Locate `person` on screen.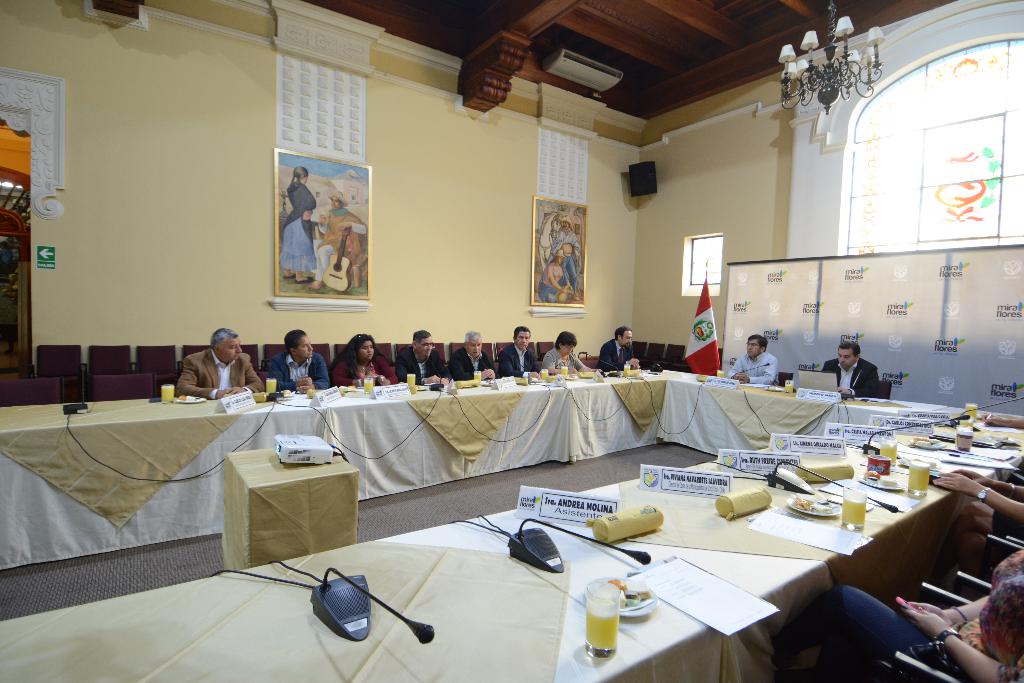
On screen at [275,168,322,285].
